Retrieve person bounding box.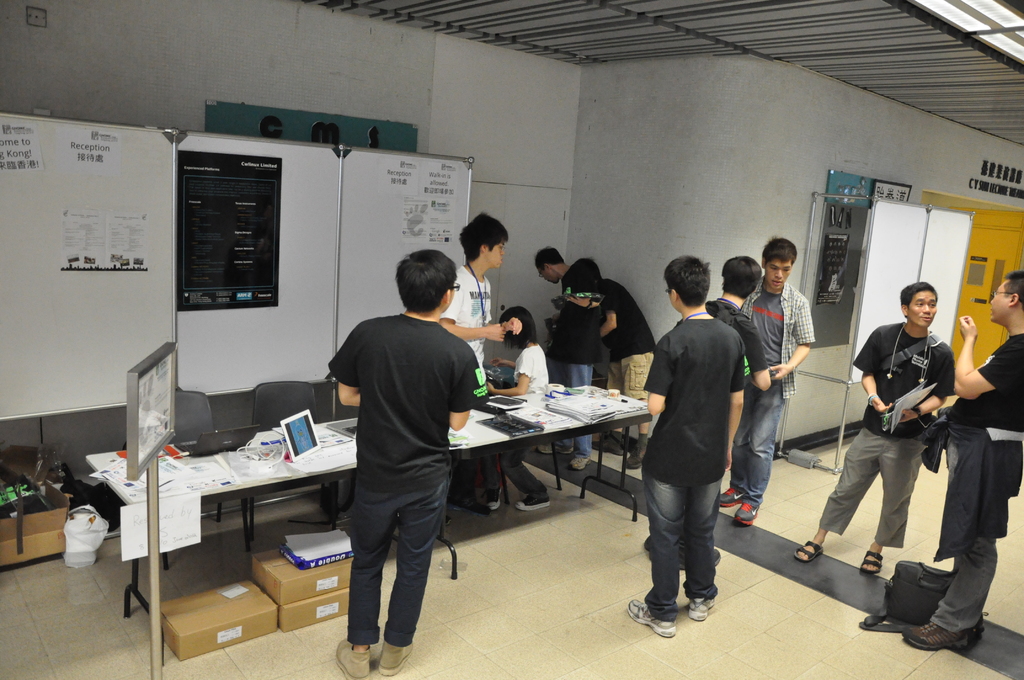
Bounding box: 322/251/478/676.
